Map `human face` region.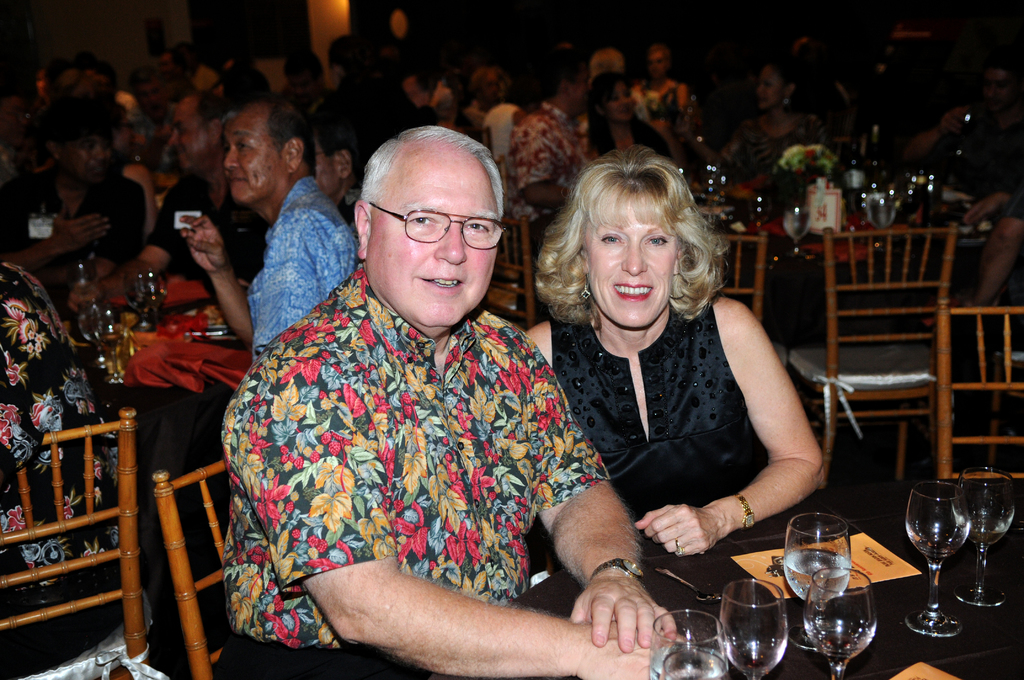
Mapped to (586,200,682,331).
